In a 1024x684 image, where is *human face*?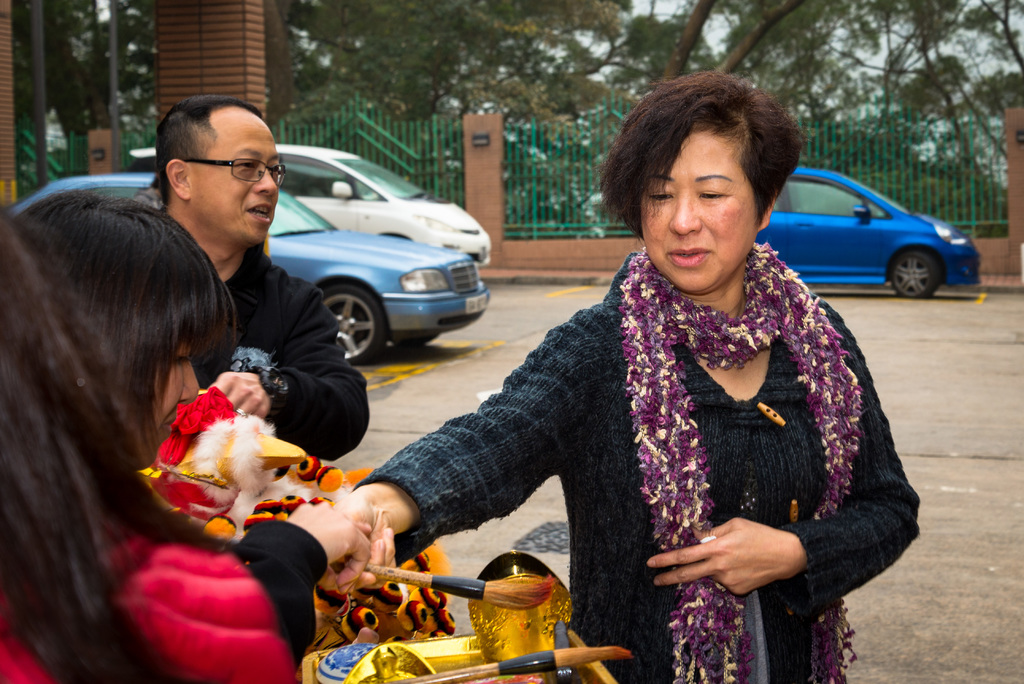
129, 337, 198, 471.
